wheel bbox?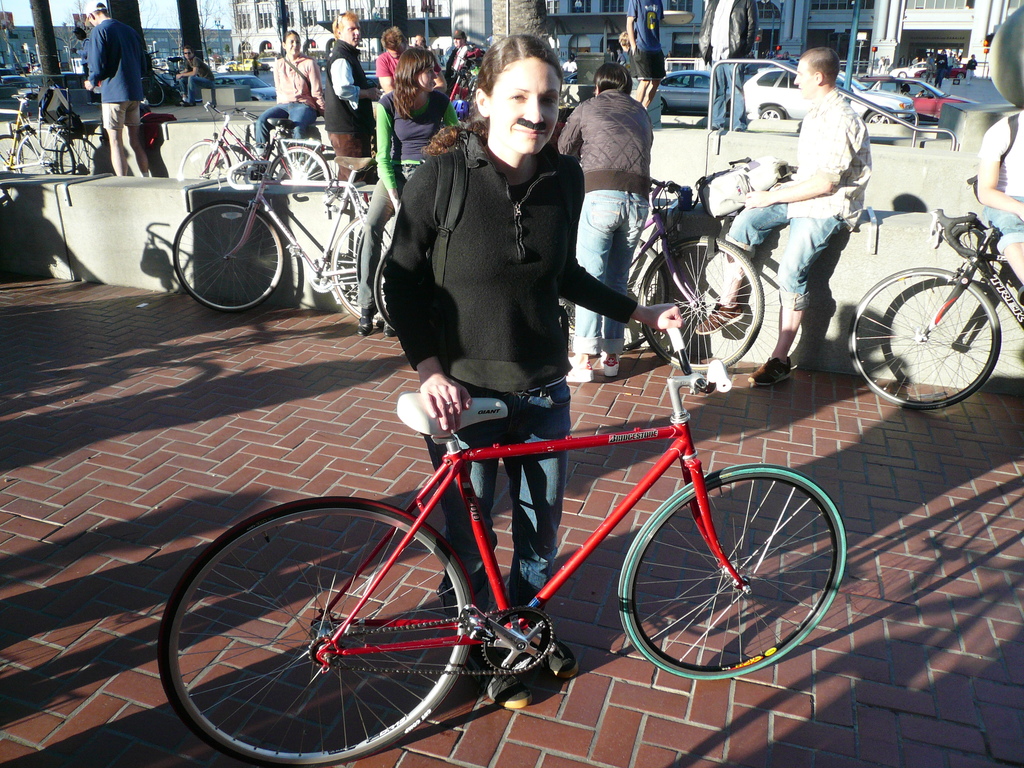
BBox(157, 500, 472, 766)
